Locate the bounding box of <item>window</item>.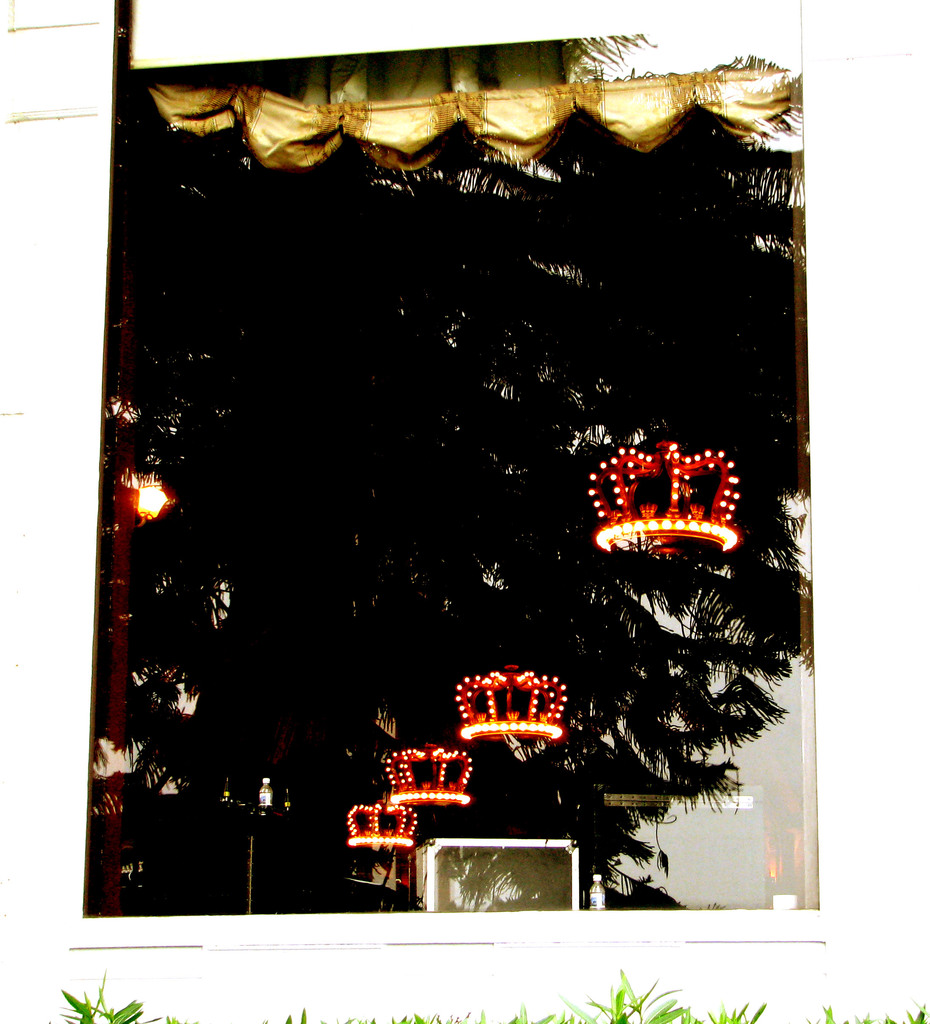
Bounding box: {"x1": 65, "y1": 0, "x2": 827, "y2": 947}.
